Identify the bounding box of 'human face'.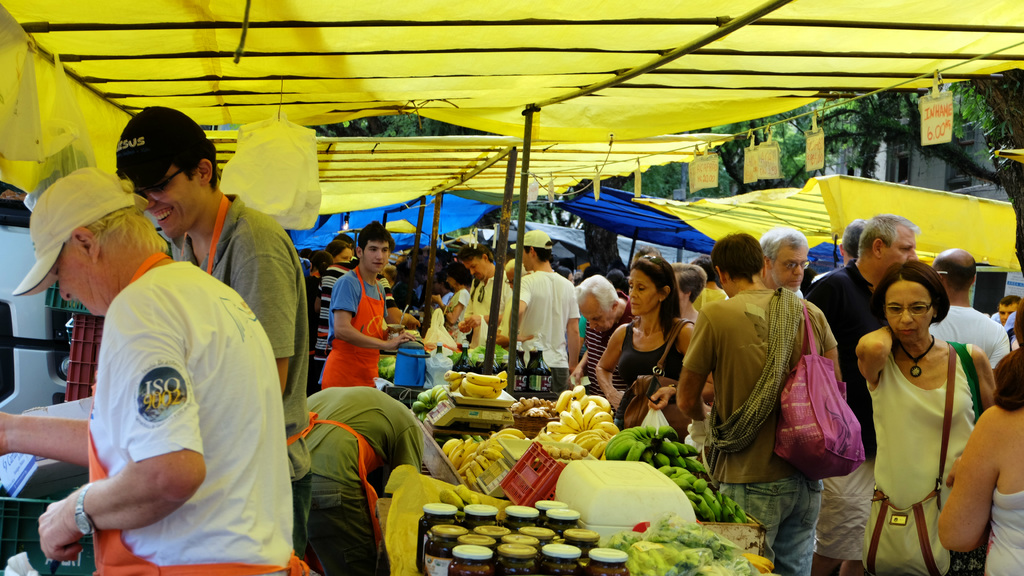
[53, 237, 93, 318].
